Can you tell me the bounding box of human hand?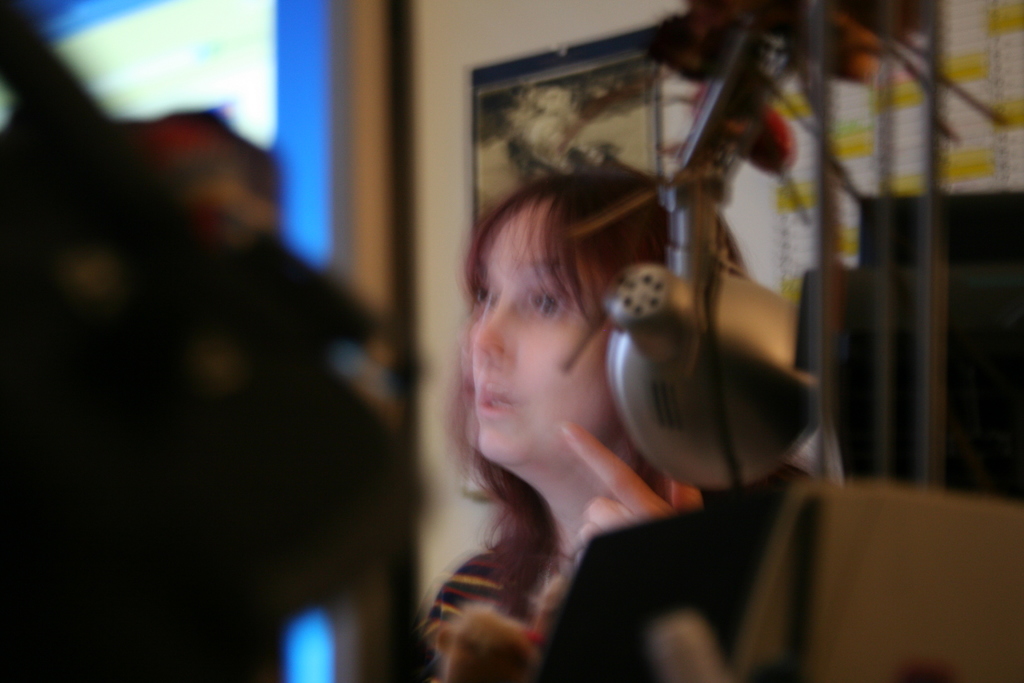
Rect(545, 420, 710, 561).
